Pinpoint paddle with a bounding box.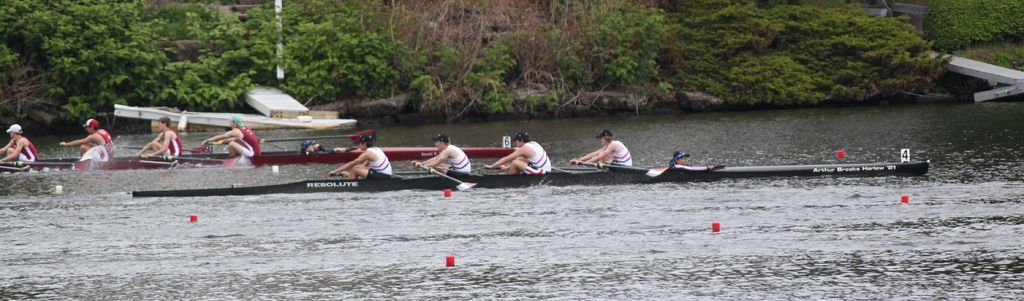
333/169/435/178.
